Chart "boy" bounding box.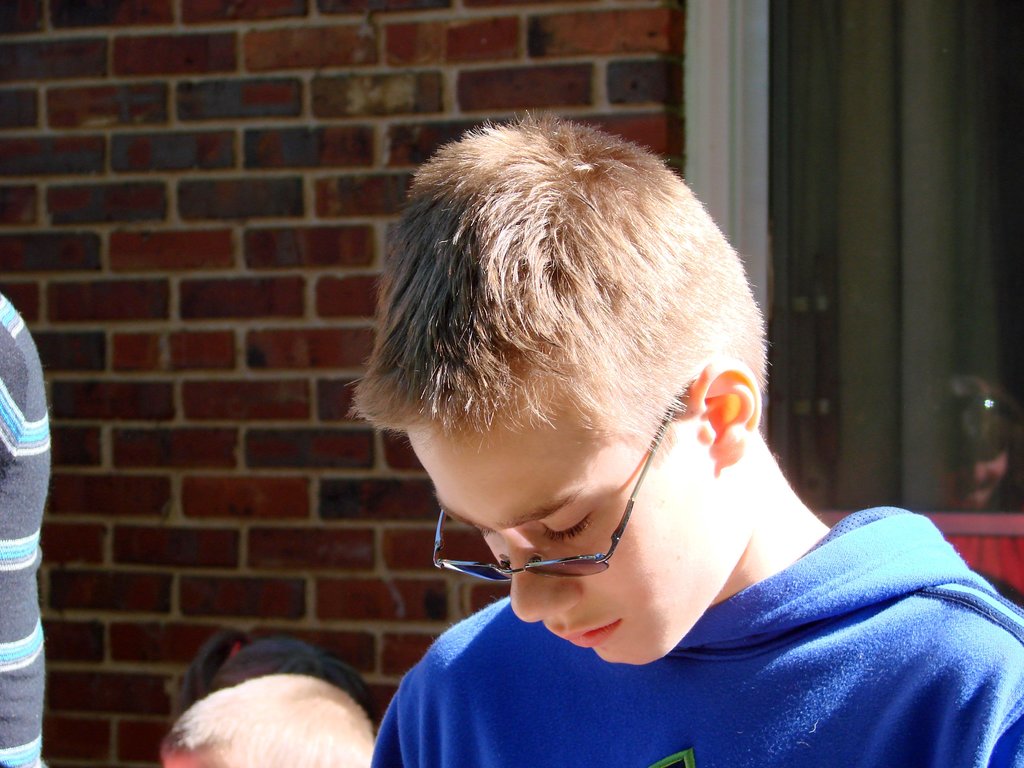
Charted: {"x1": 296, "y1": 71, "x2": 940, "y2": 767}.
